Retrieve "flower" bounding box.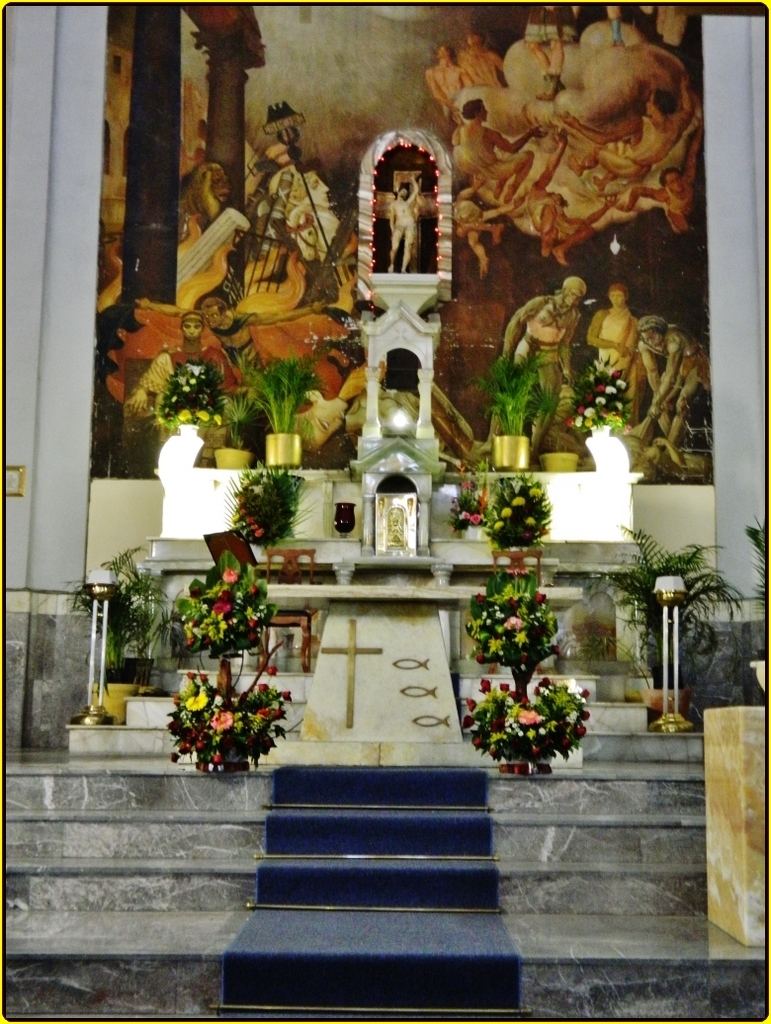
Bounding box: 585/406/593/413.
